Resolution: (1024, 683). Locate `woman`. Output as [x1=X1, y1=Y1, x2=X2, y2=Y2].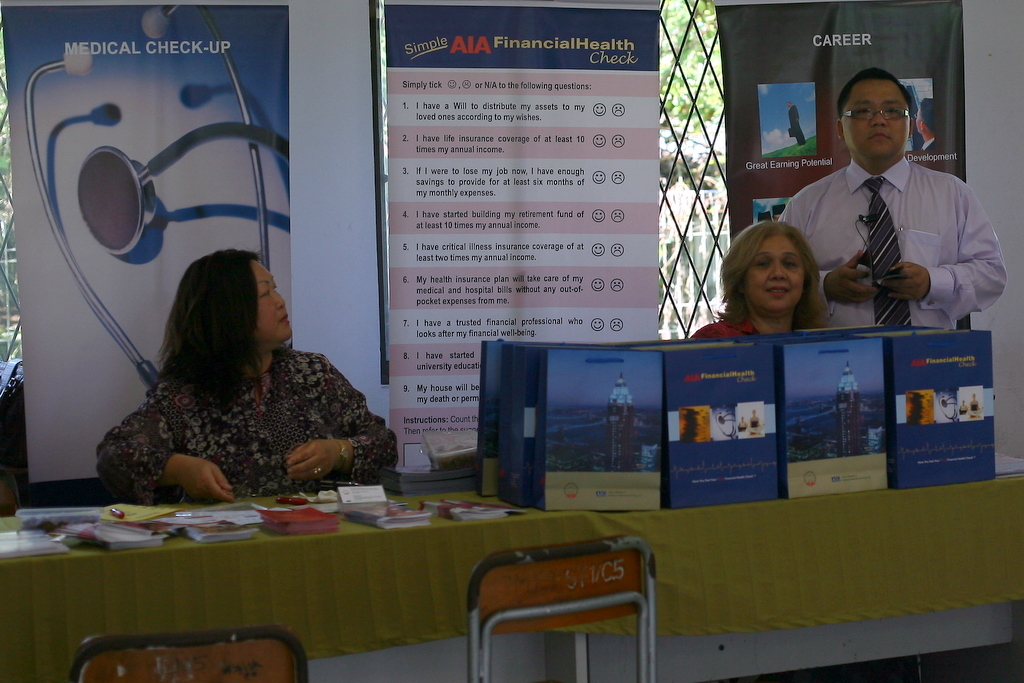
[x1=688, y1=220, x2=831, y2=338].
